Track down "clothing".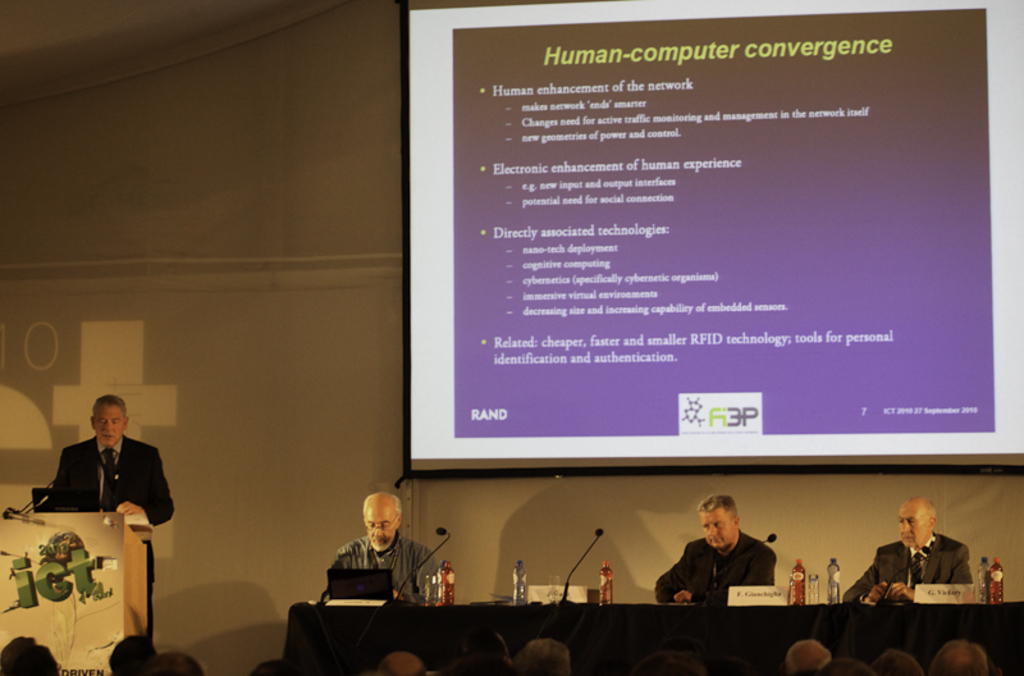
Tracked to [342, 538, 435, 612].
